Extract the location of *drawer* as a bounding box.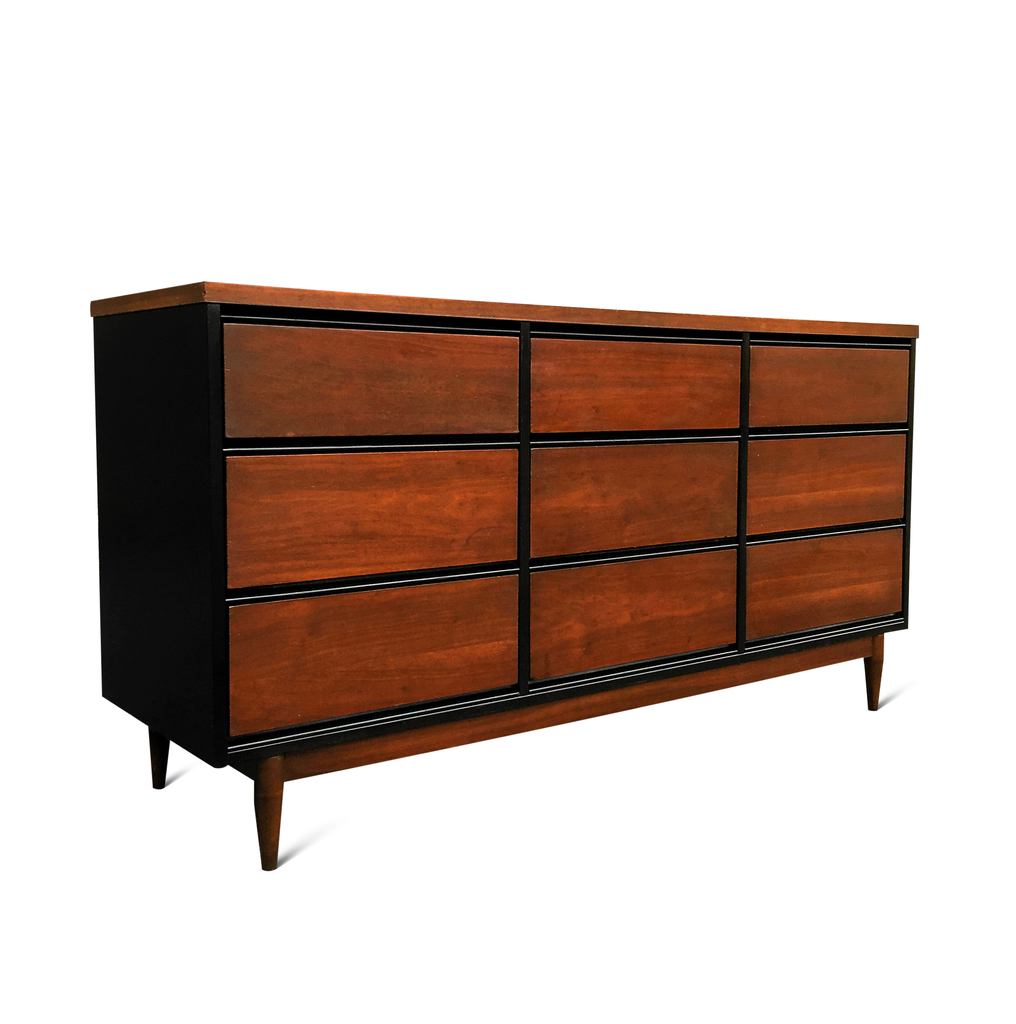
bbox(225, 325, 519, 442).
